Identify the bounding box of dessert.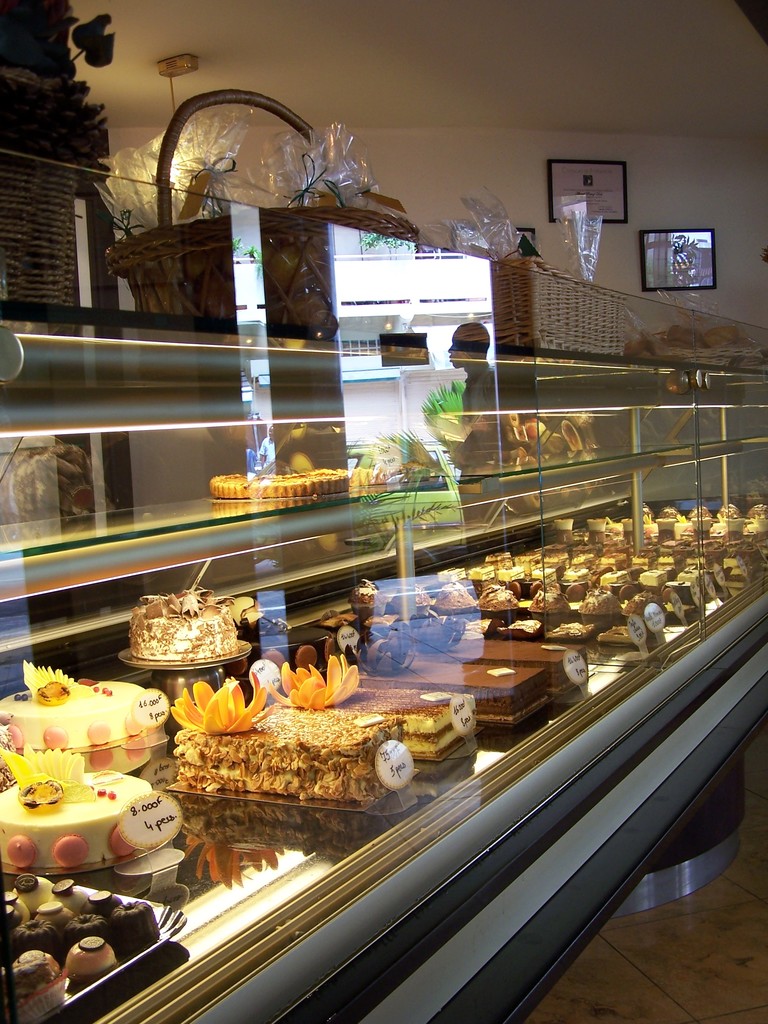
(left=156, top=659, right=380, bottom=844).
